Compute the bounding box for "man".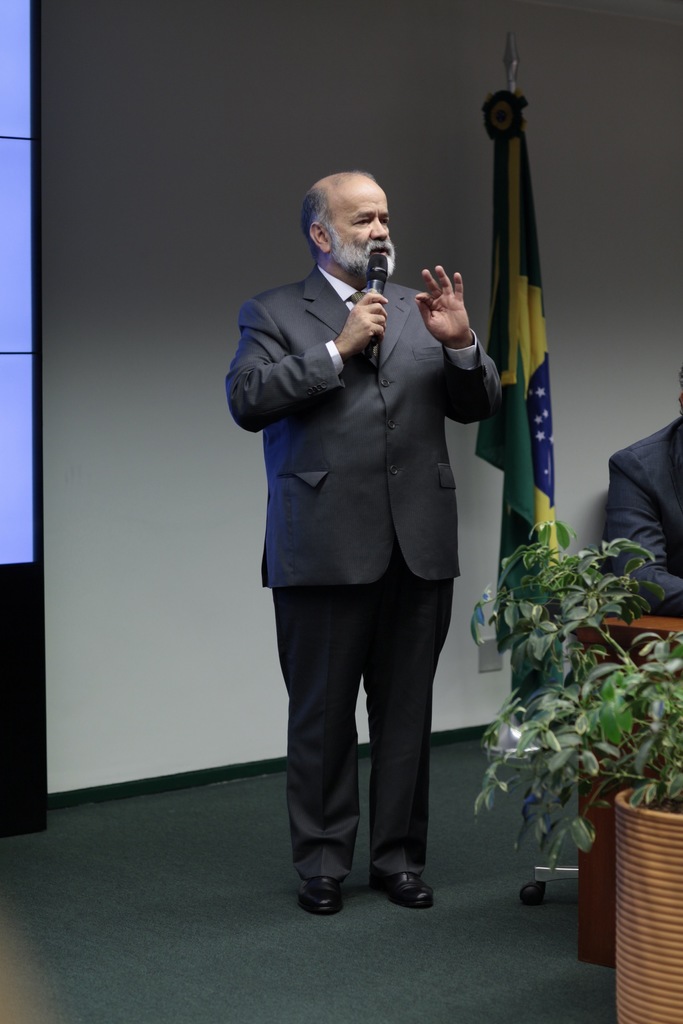
l=232, t=172, r=514, b=902.
